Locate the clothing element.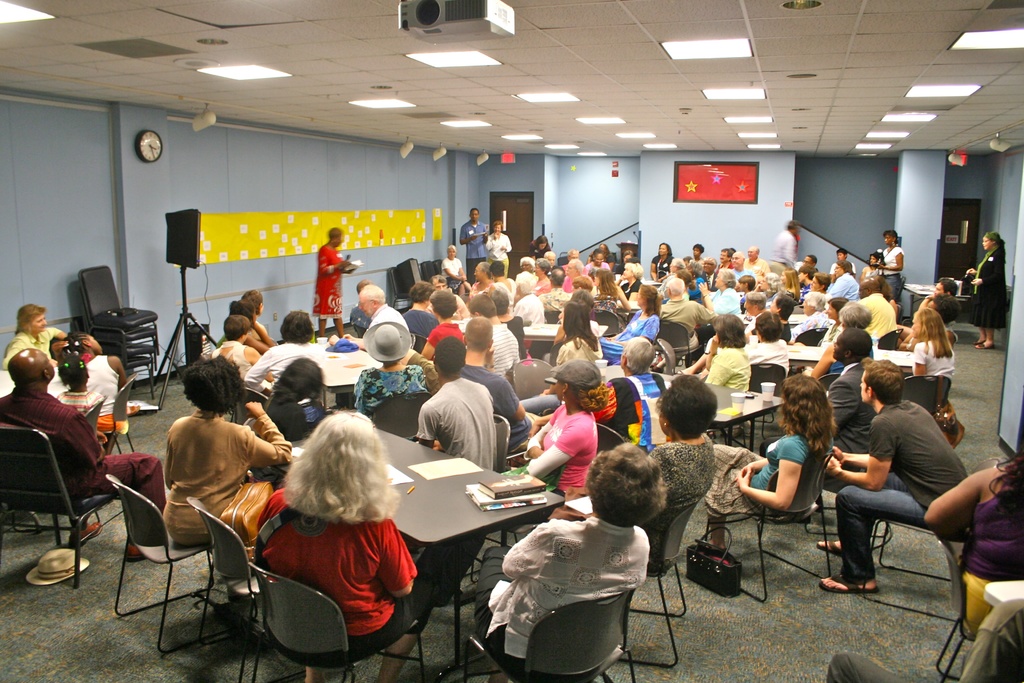
Element bbox: [x1=230, y1=467, x2=416, y2=664].
